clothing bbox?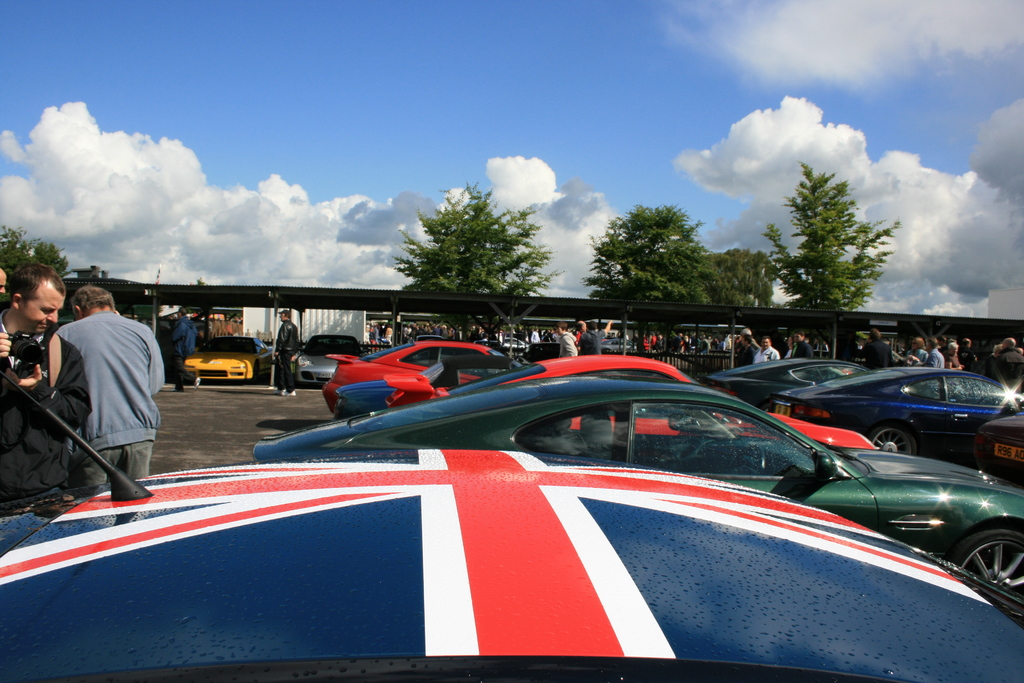
(985,347,1023,384)
